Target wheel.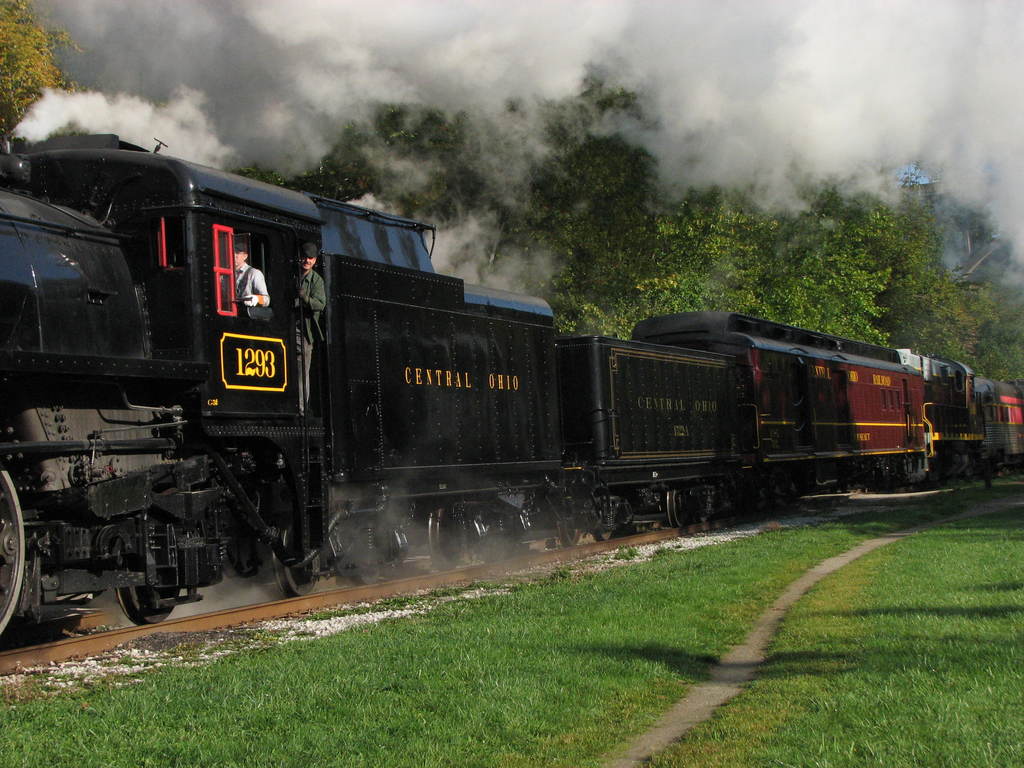
Target region: select_region(426, 500, 467, 571).
